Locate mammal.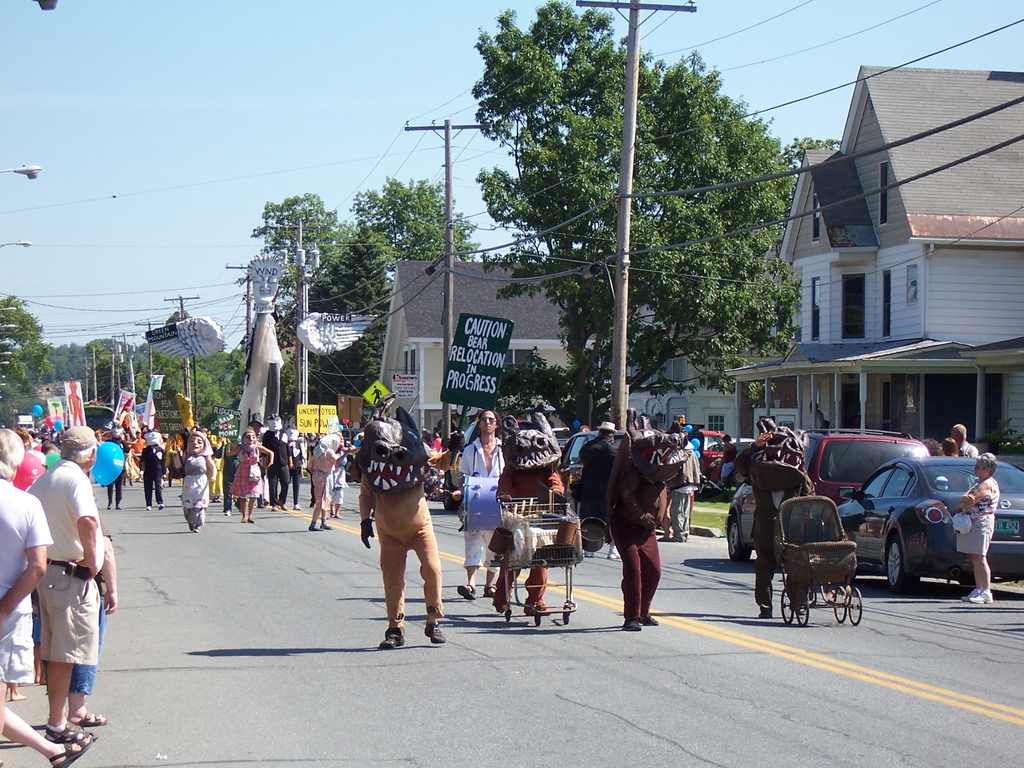
Bounding box: 941 438 959 456.
